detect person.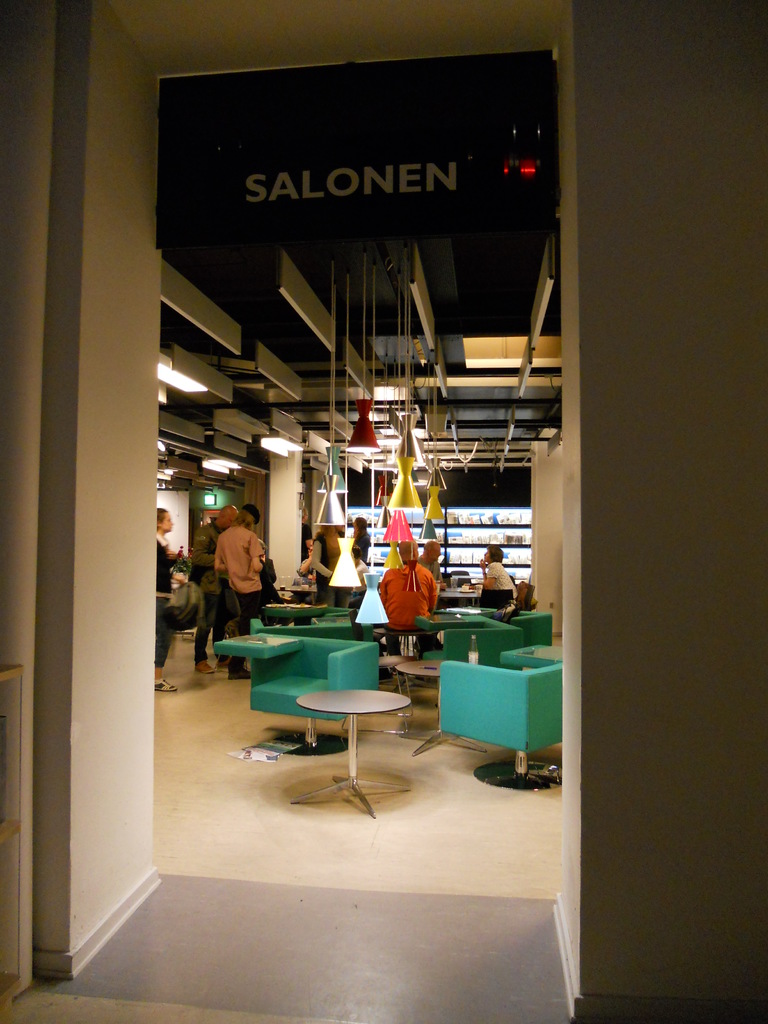
Detected at (x1=159, y1=505, x2=179, y2=692).
